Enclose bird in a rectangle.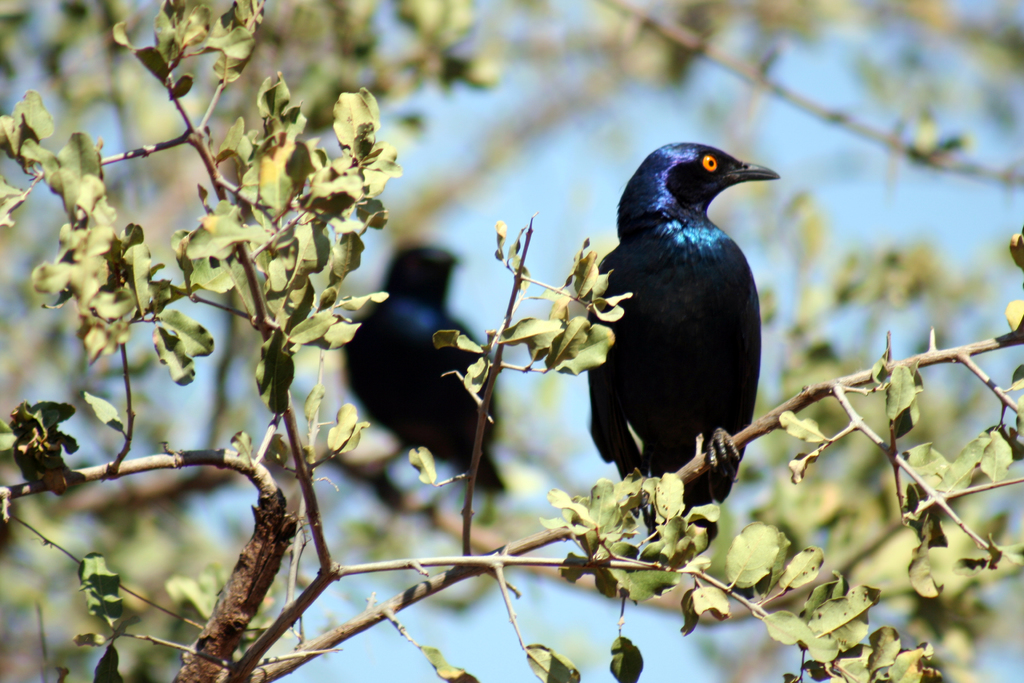
(x1=340, y1=242, x2=508, y2=498).
